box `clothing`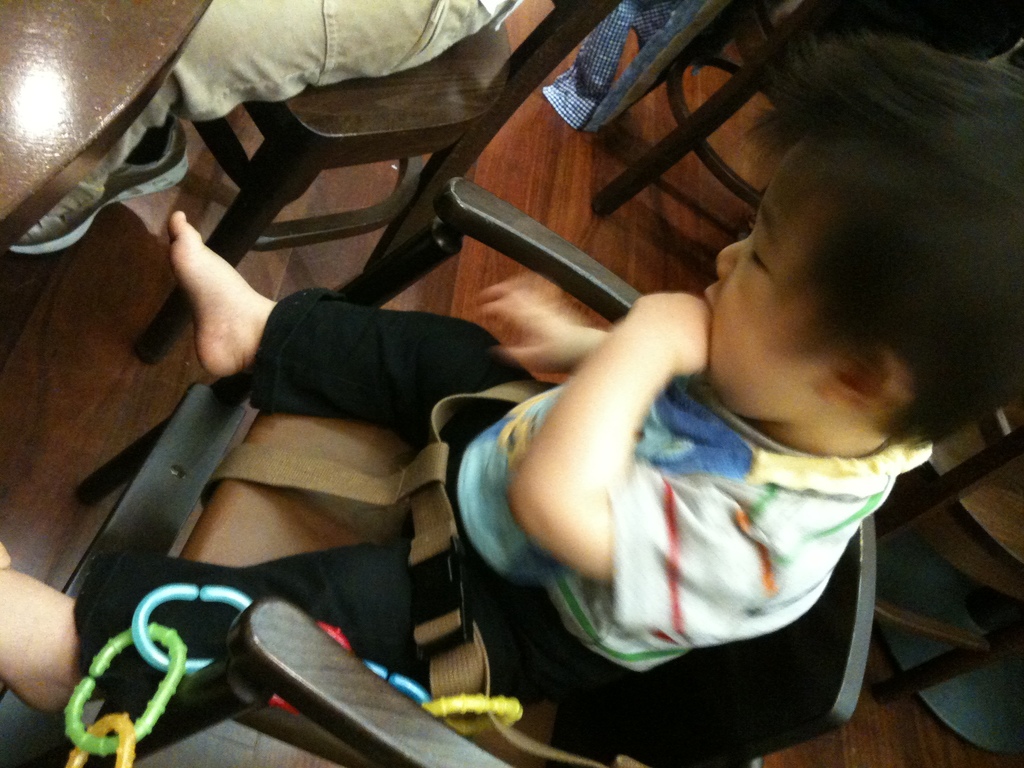
x1=59, y1=0, x2=534, y2=213
